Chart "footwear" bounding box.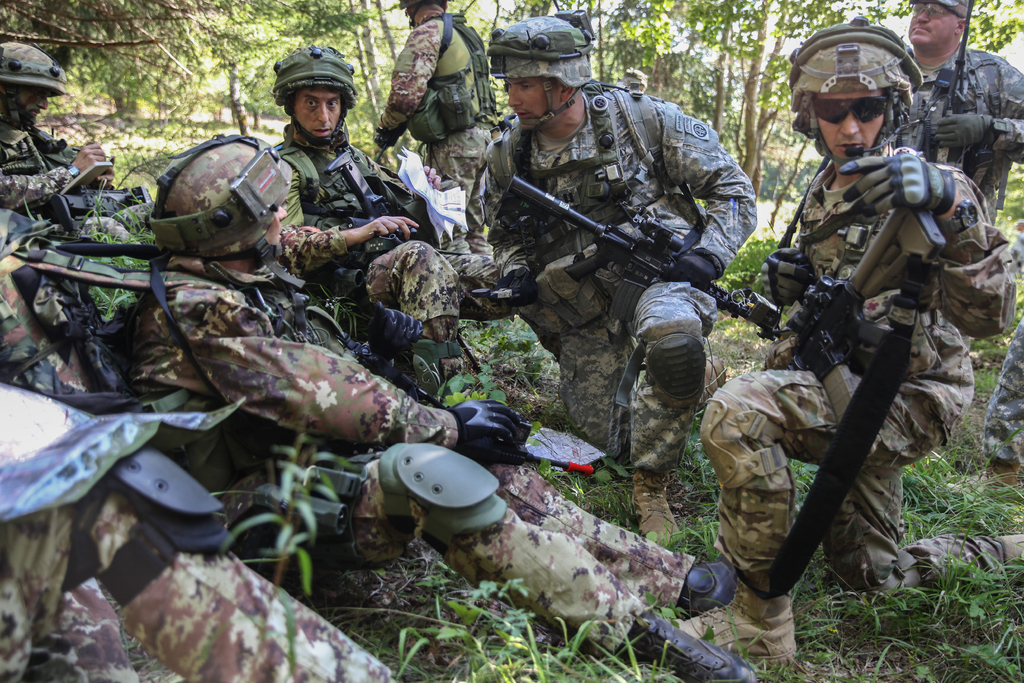
Charted: {"left": 998, "top": 528, "right": 1023, "bottom": 580}.
